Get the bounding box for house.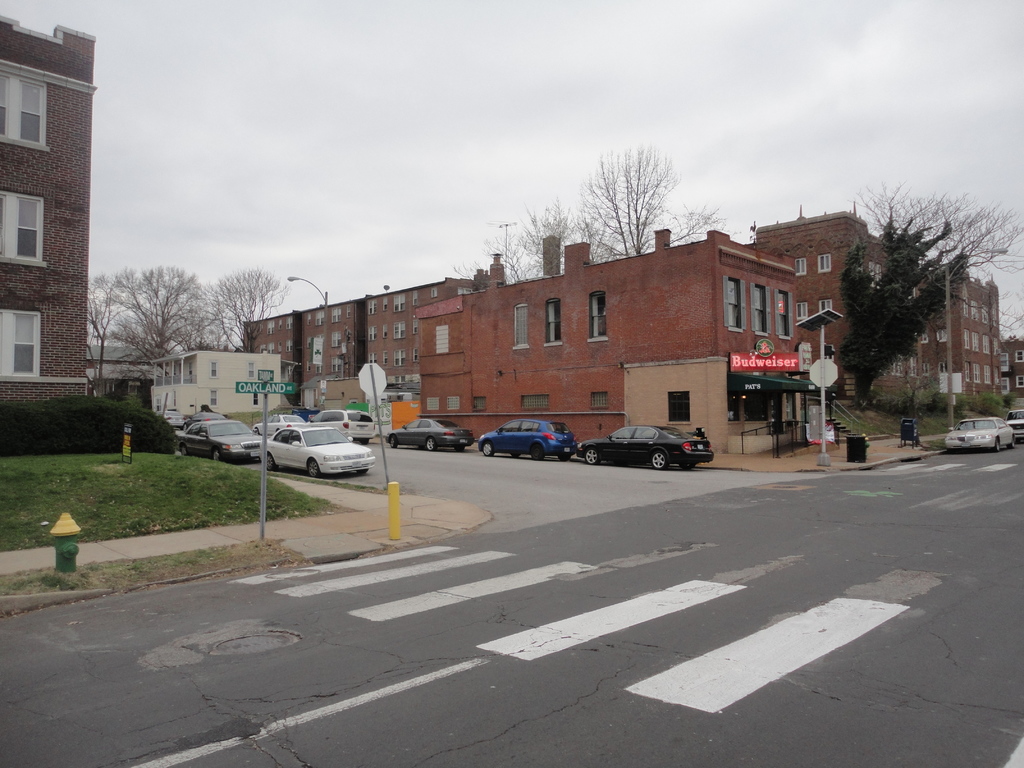
bbox=(879, 249, 978, 424).
